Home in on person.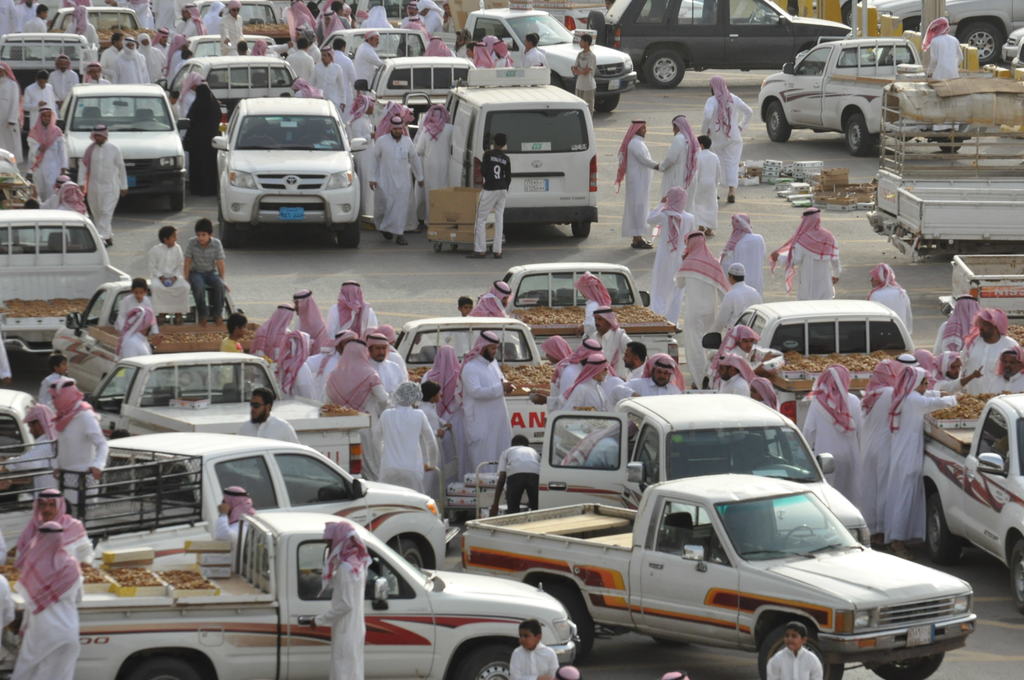
Homed in at bbox(333, 34, 355, 100).
